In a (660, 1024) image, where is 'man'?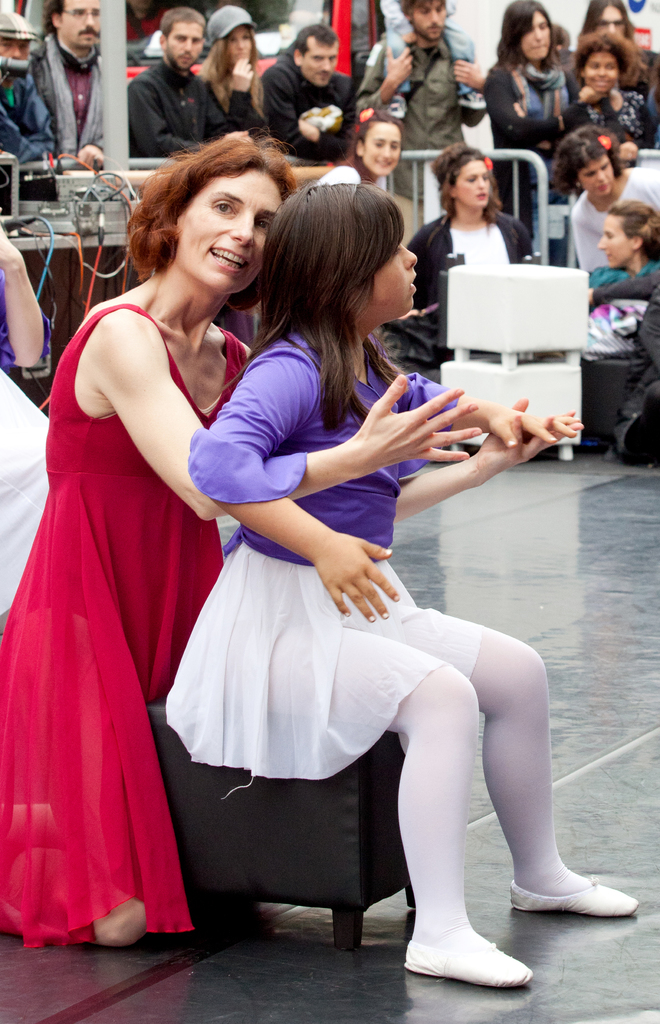
left=579, top=0, right=659, bottom=99.
